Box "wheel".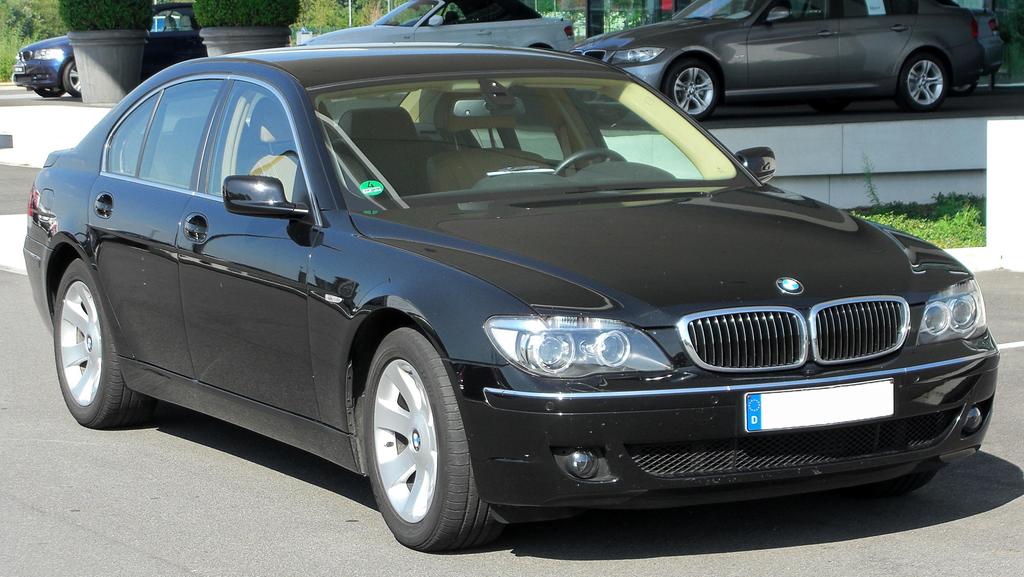
(891,52,943,114).
